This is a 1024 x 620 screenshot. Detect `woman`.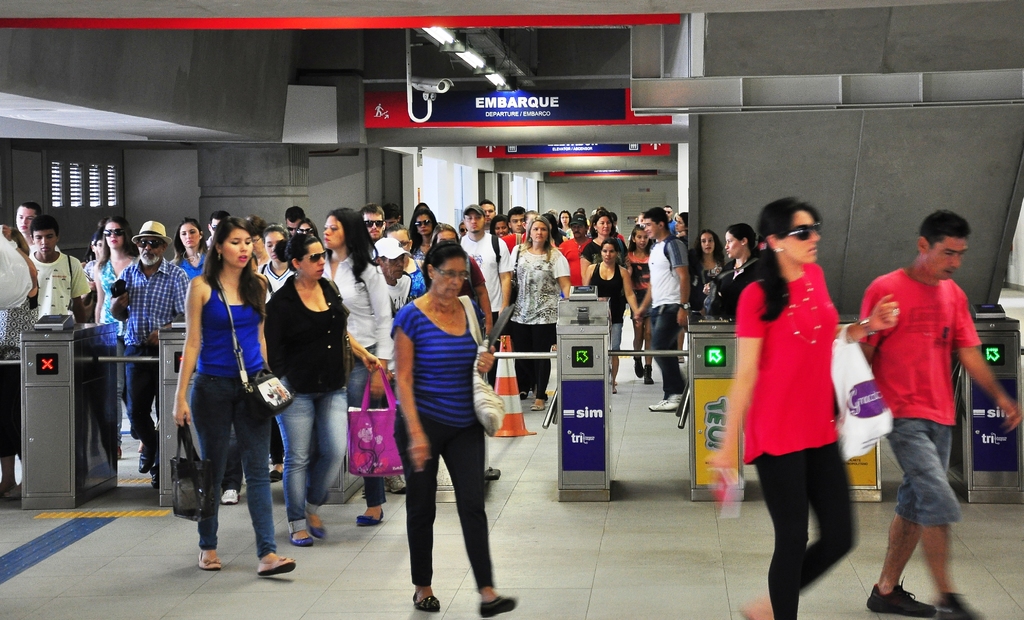
l=252, t=222, r=303, b=299.
